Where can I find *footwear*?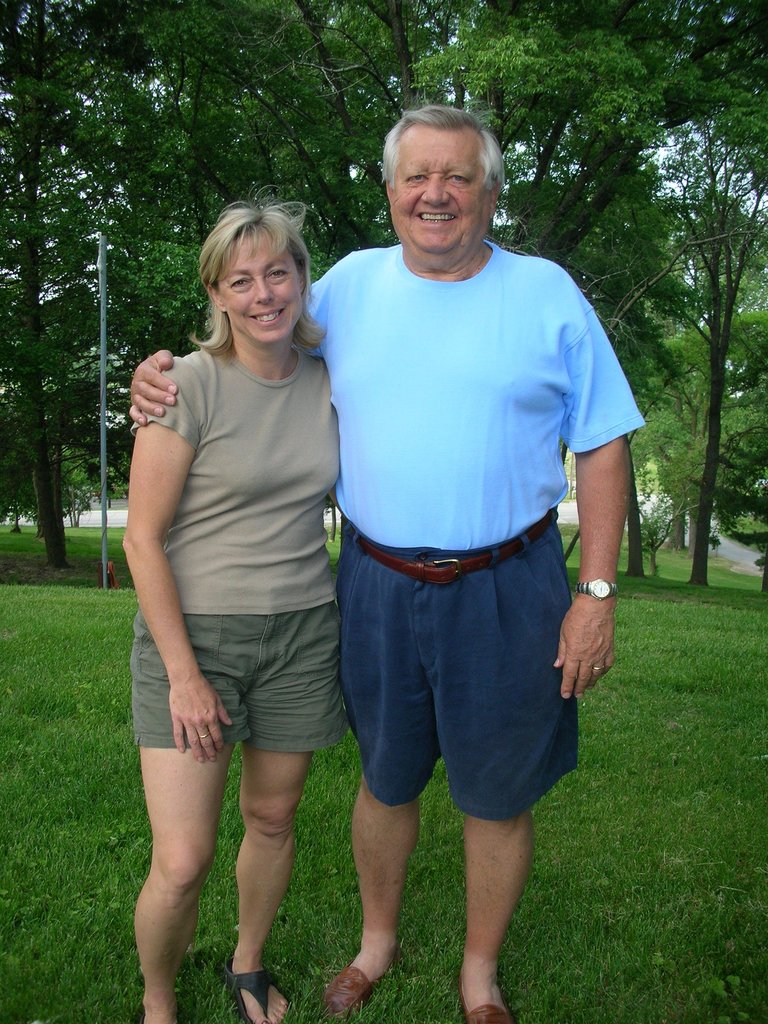
You can find it at bbox=[218, 953, 294, 1023].
